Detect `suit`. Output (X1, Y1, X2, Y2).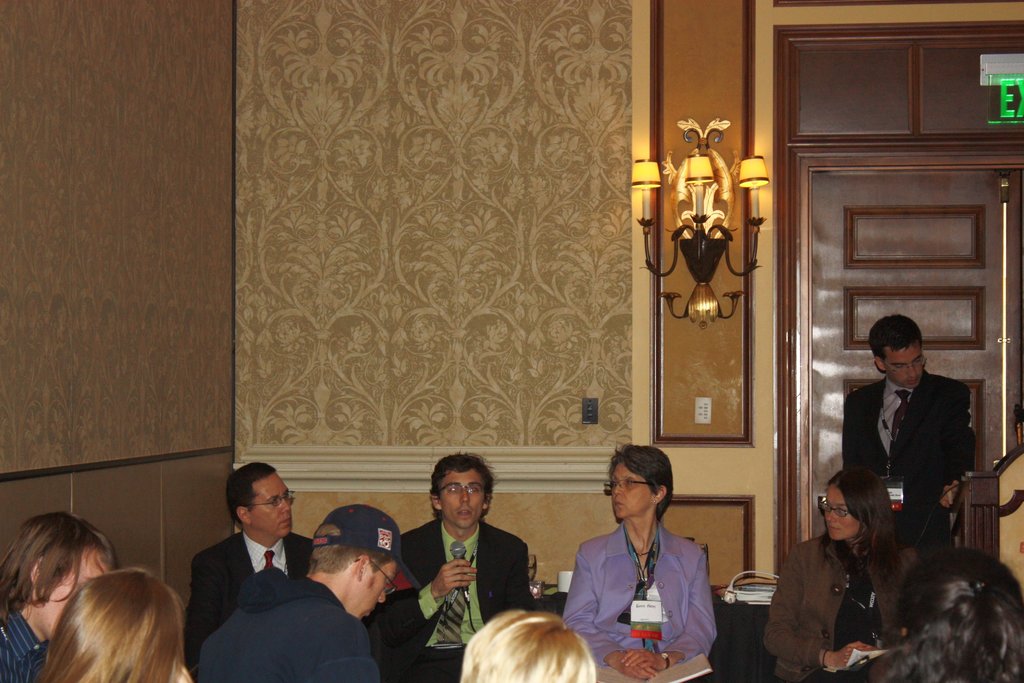
(182, 533, 314, 682).
